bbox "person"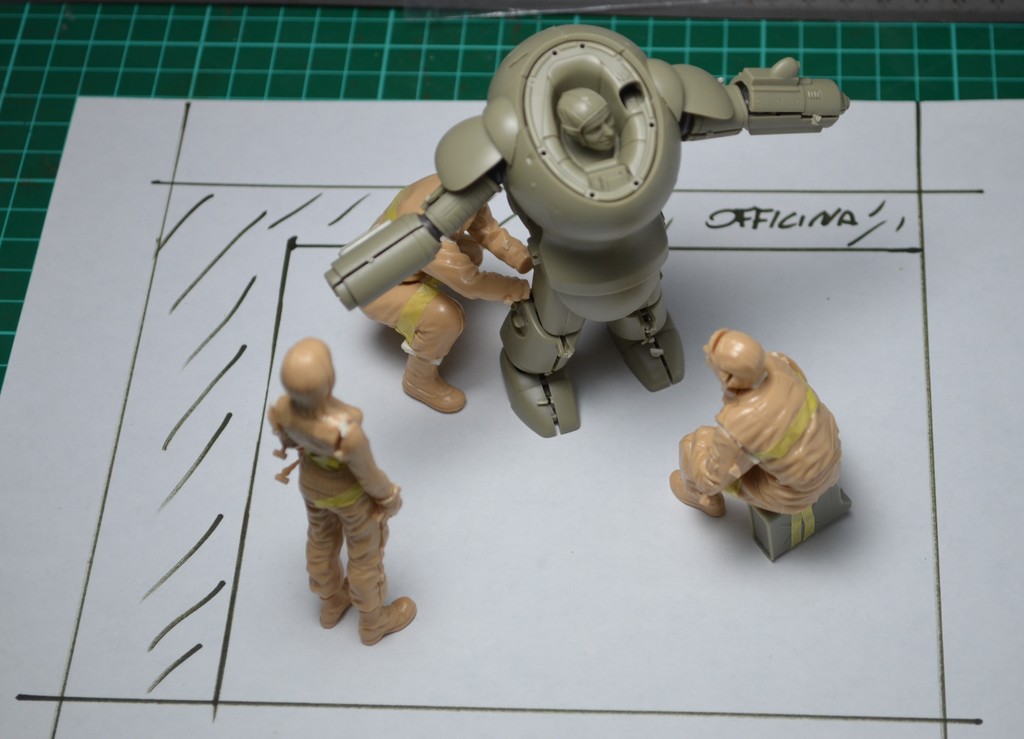
668 320 857 517
